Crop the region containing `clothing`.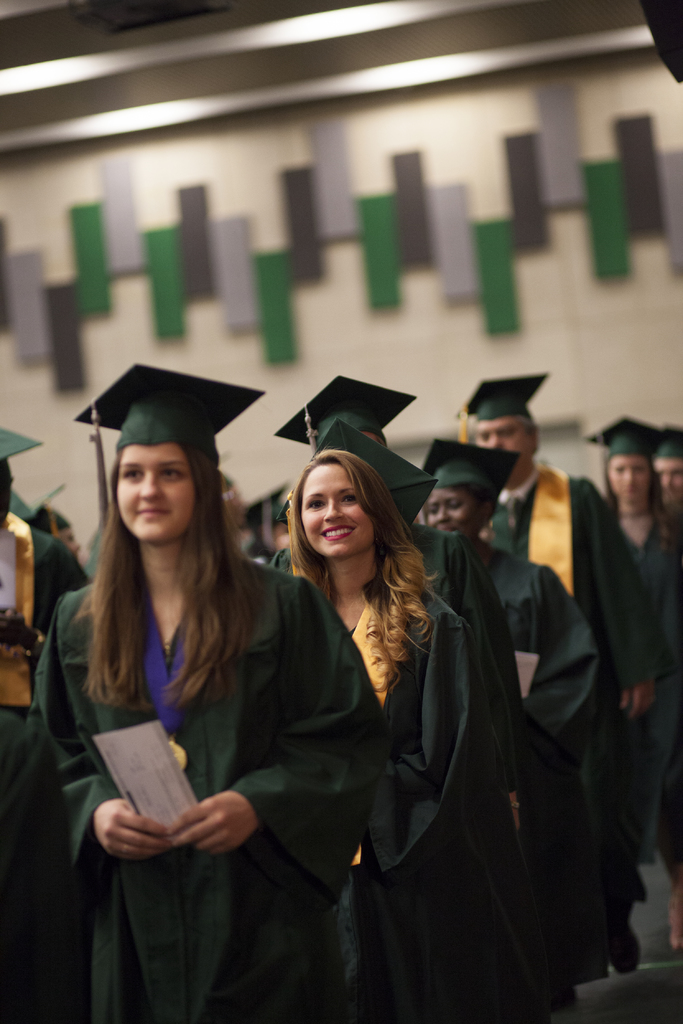
Crop region: pyautogui.locateOnScreen(449, 530, 586, 1023).
